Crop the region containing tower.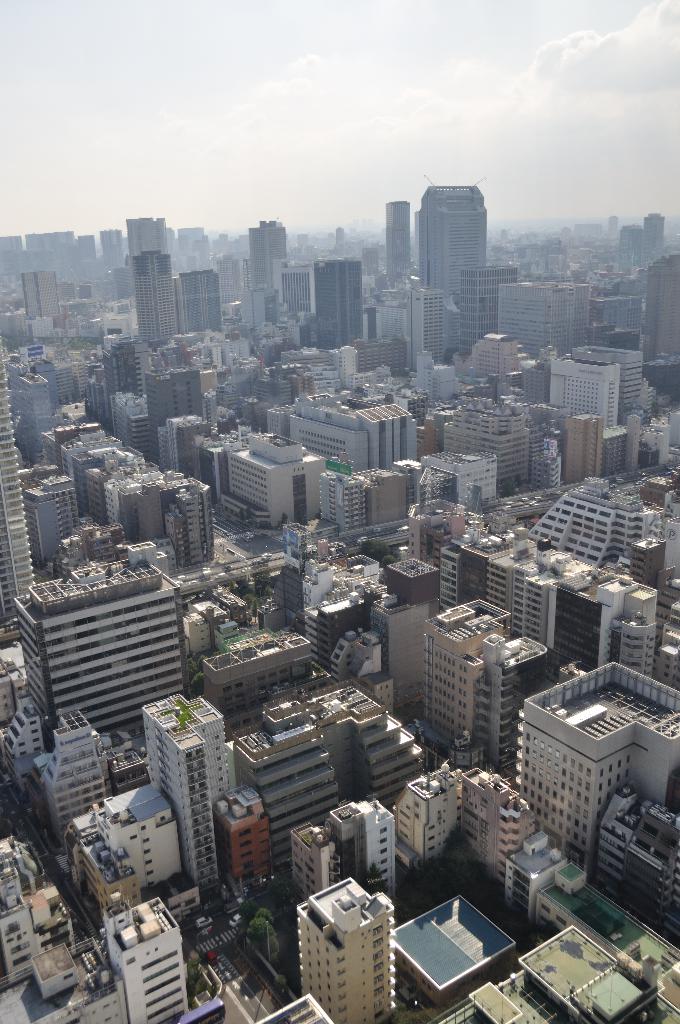
Crop region: region(621, 211, 667, 266).
